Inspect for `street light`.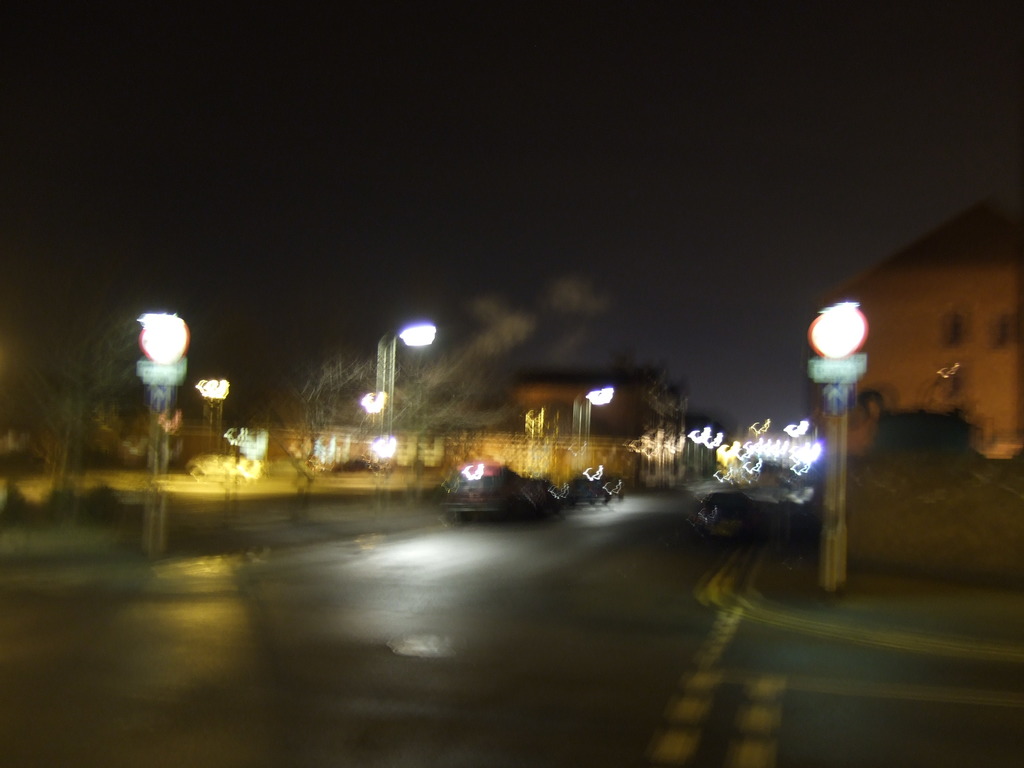
Inspection: detection(130, 311, 195, 482).
